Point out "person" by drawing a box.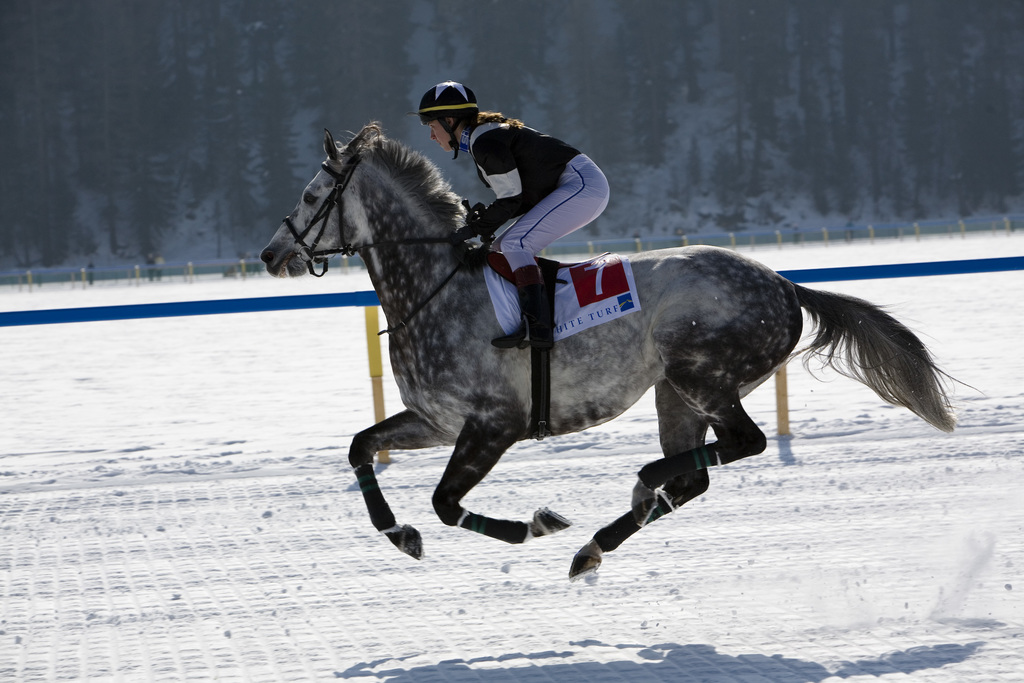
l=413, t=81, r=612, b=347.
